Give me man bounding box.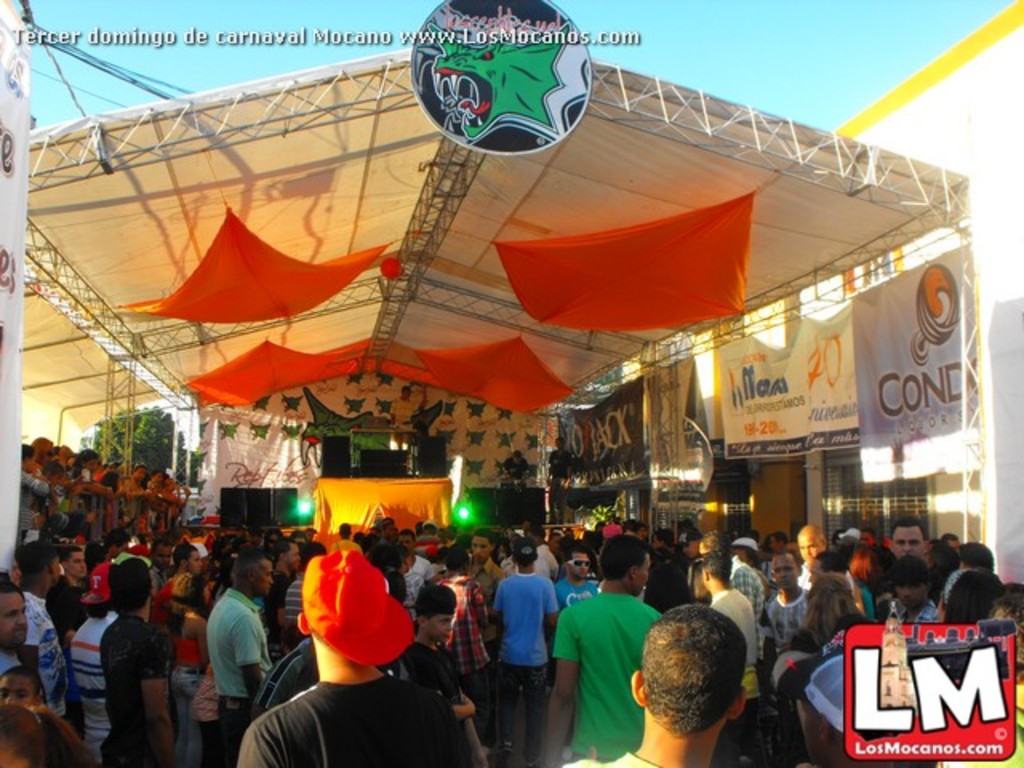
crop(203, 544, 283, 766).
